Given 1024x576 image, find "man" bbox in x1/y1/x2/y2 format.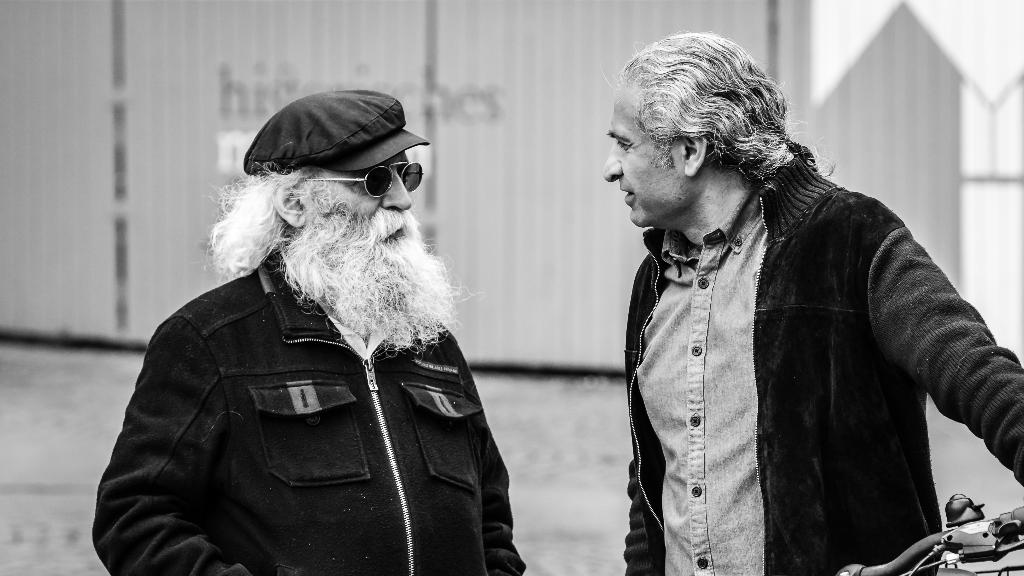
604/29/1023/575.
